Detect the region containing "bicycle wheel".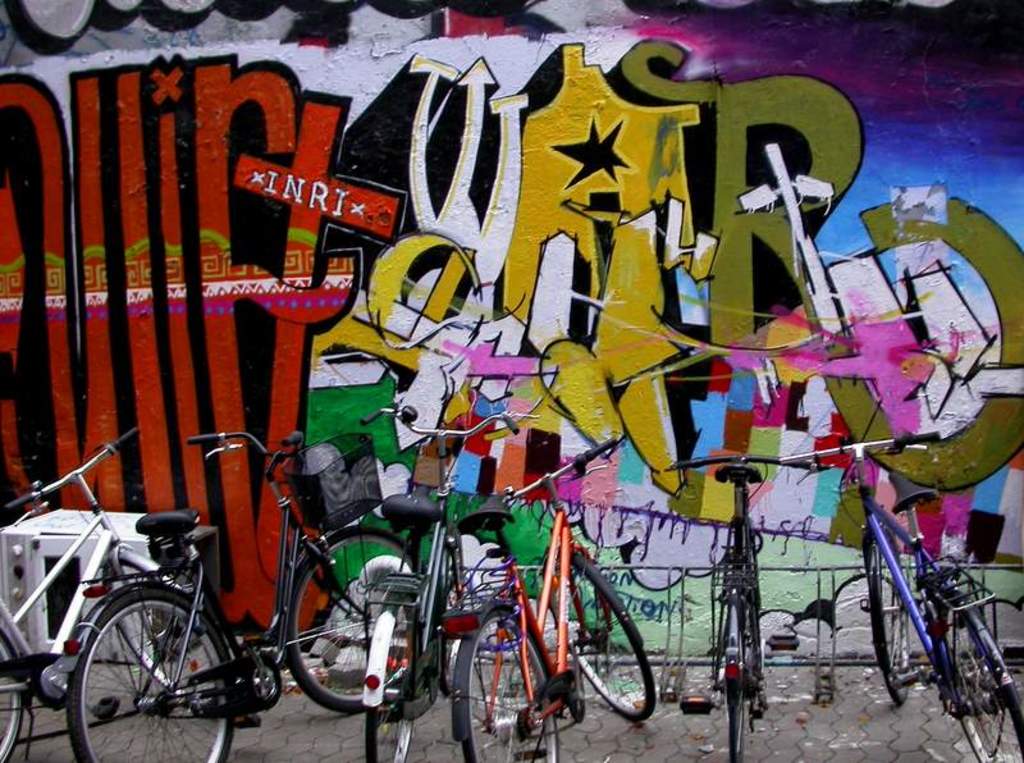
<region>64, 586, 237, 762</region>.
